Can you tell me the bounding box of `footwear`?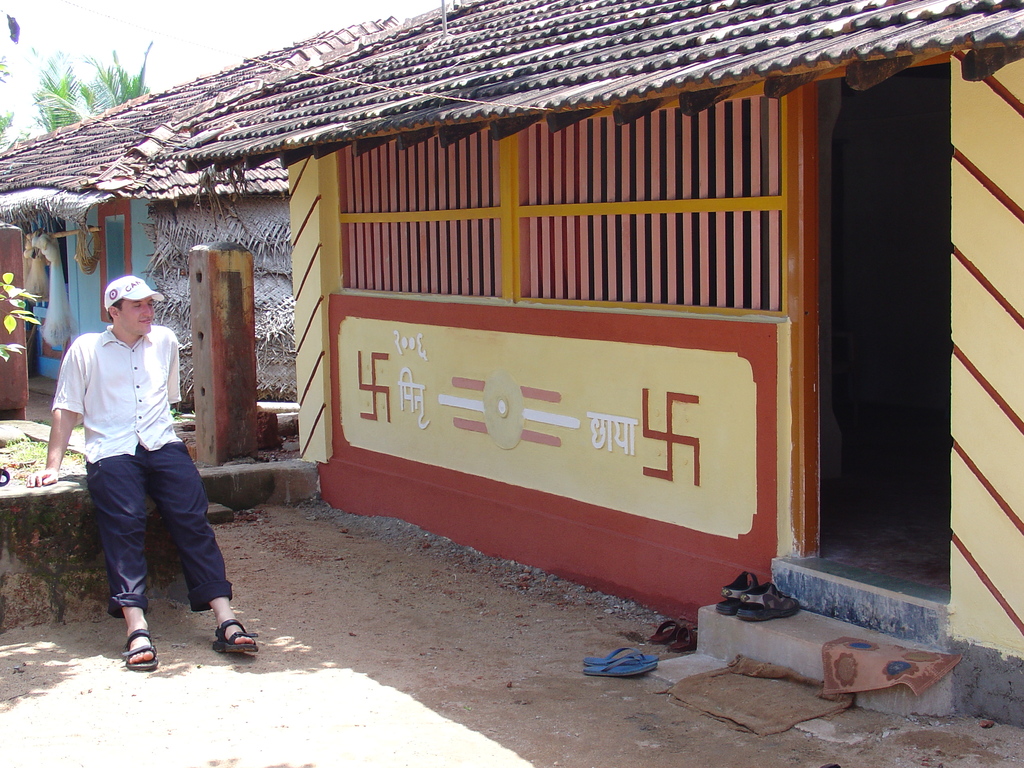
{"x1": 668, "y1": 621, "x2": 697, "y2": 650}.
